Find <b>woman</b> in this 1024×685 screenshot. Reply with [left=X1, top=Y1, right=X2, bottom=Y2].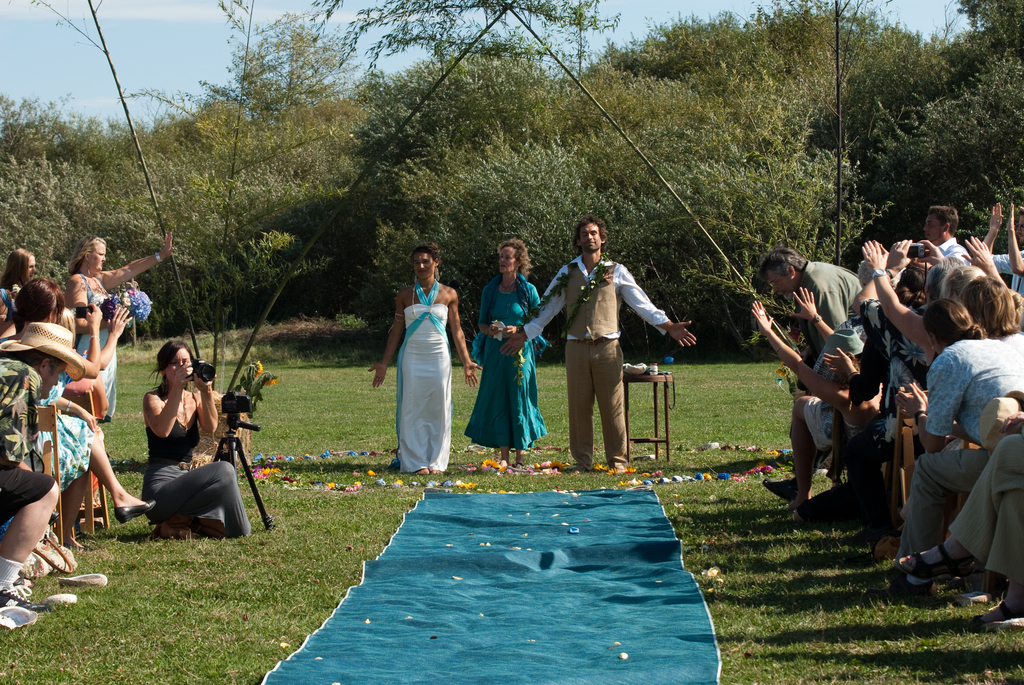
[left=64, top=228, right=173, bottom=423].
